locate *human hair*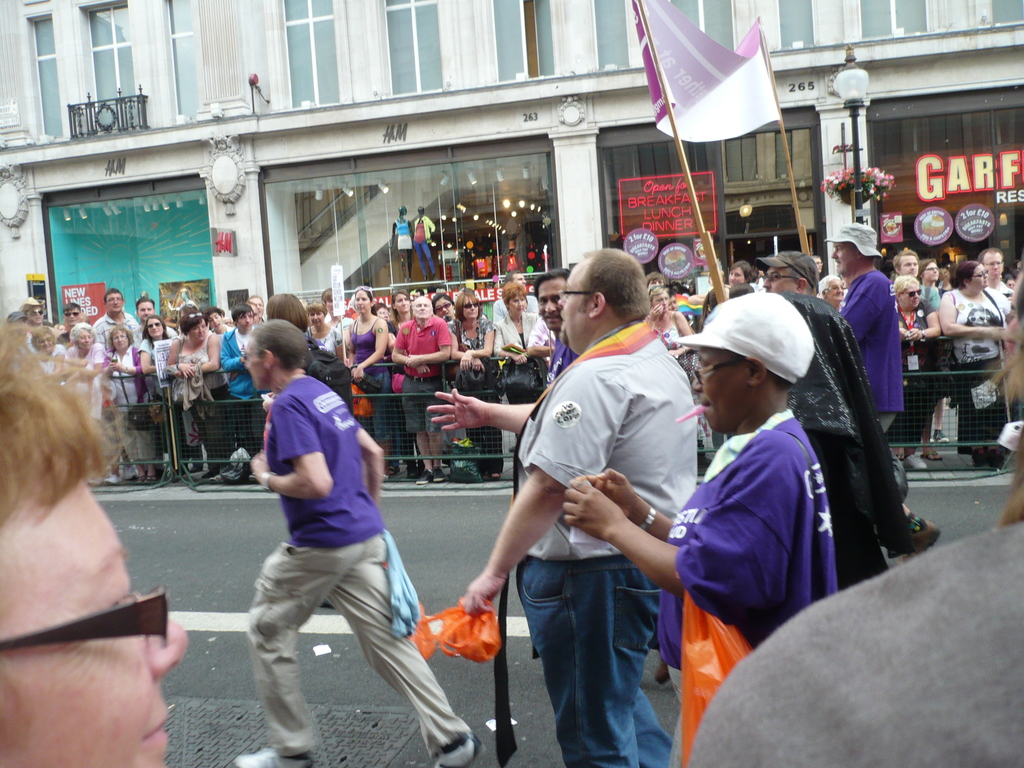
x1=389 y1=292 x2=414 y2=323
